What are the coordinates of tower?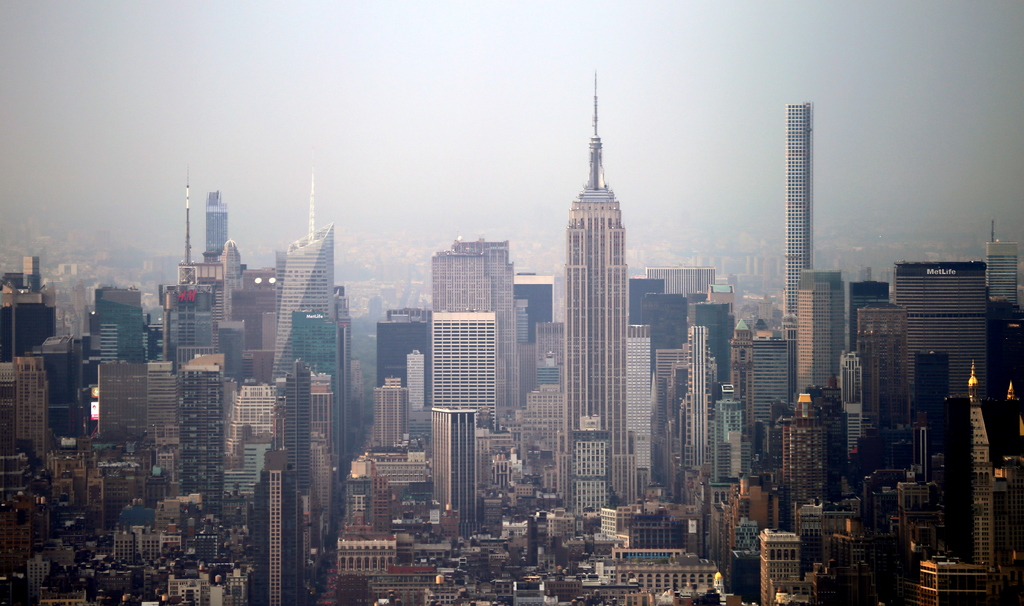
pyautogui.locateOnScreen(690, 303, 732, 402).
